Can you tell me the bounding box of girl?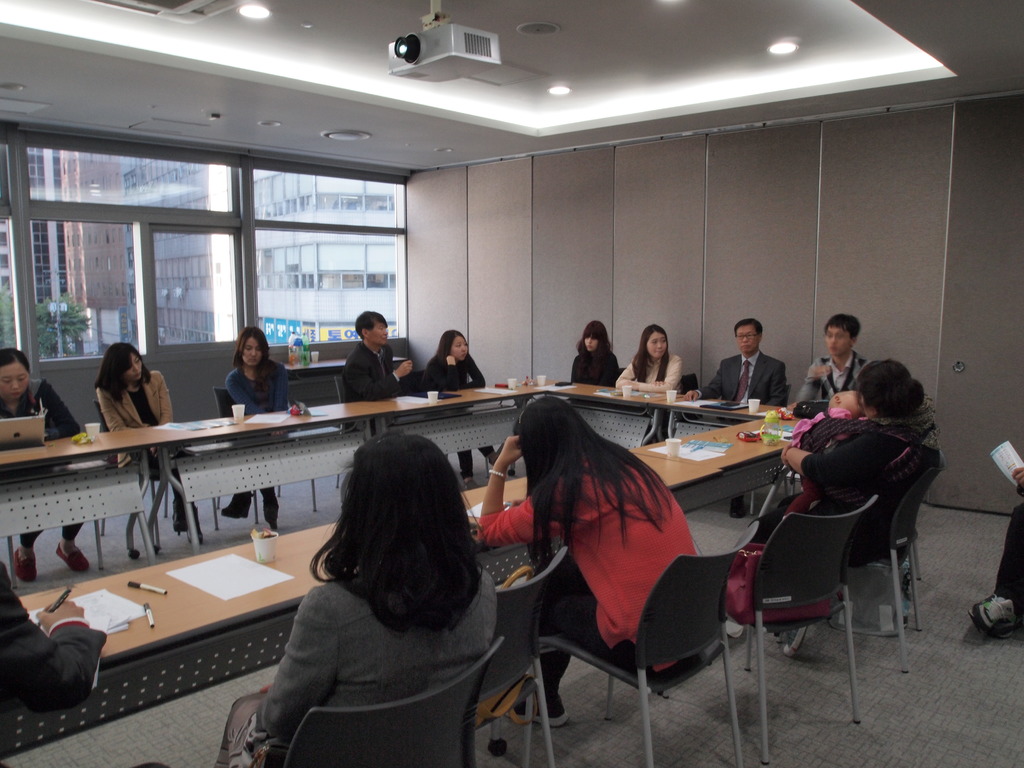
(left=473, top=392, right=721, bottom=729).
